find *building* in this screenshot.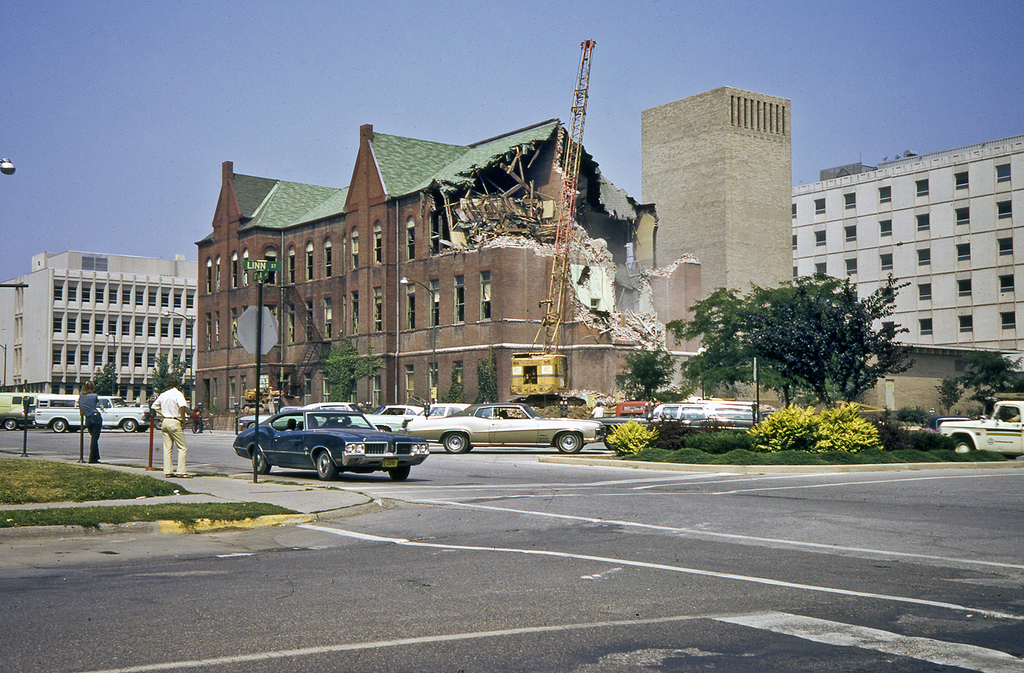
The bounding box for *building* is <box>791,136,1023,352</box>.
